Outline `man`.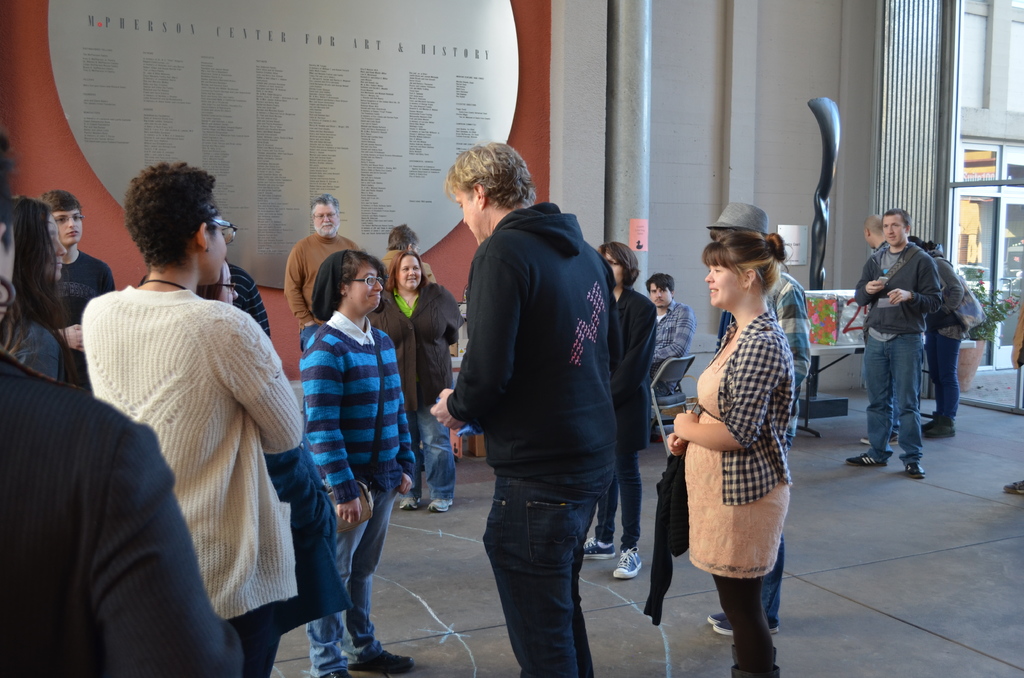
Outline: detection(644, 273, 696, 400).
